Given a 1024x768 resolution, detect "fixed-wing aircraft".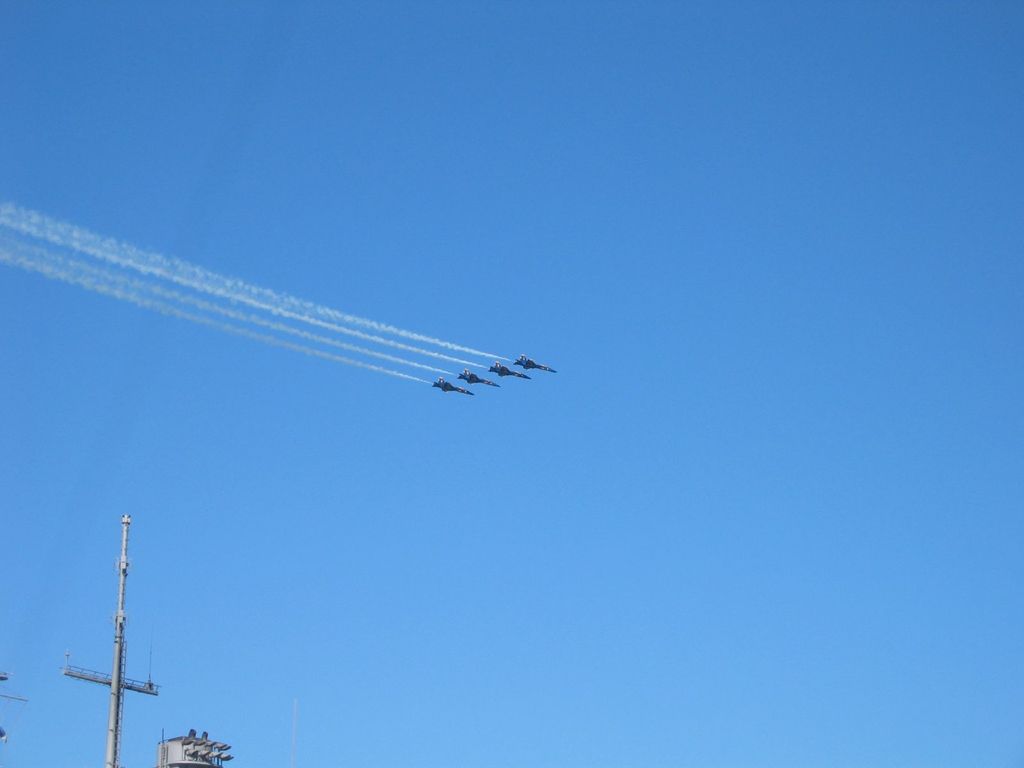
<bbox>459, 367, 499, 387</bbox>.
